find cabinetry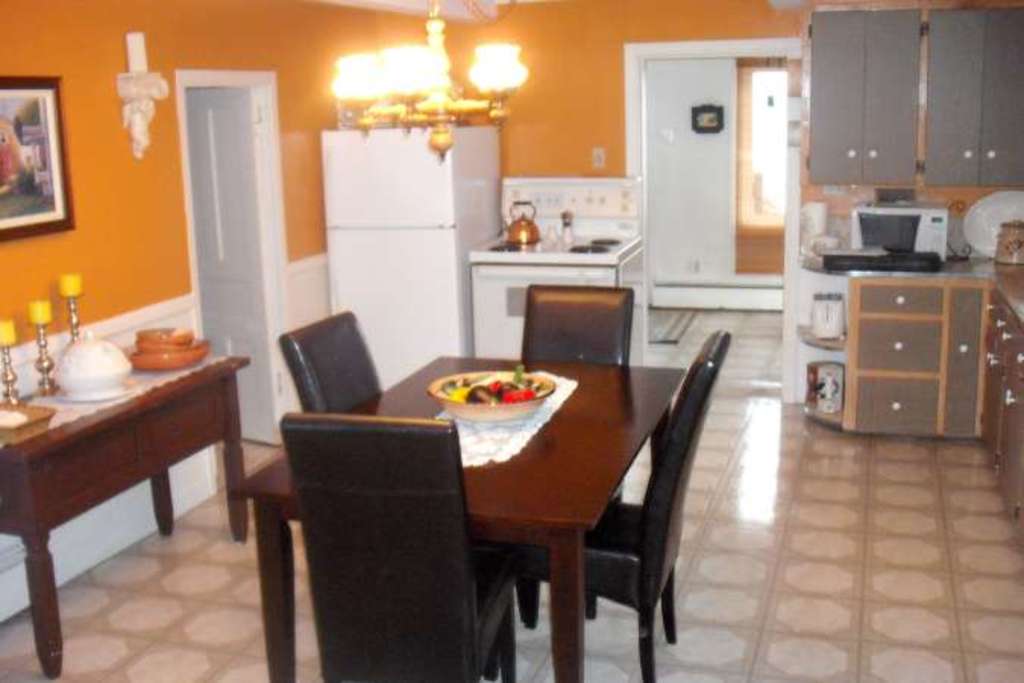
BBox(810, 11, 924, 191)
